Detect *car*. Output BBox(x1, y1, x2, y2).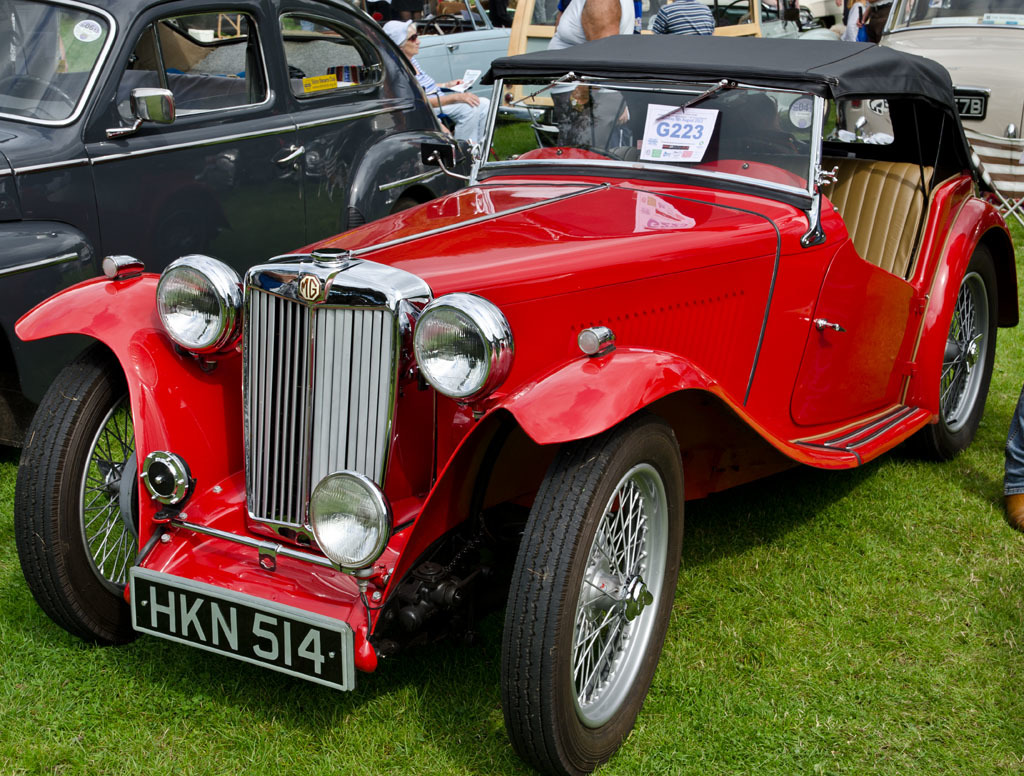
BBox(0, 0, 495, 464).
